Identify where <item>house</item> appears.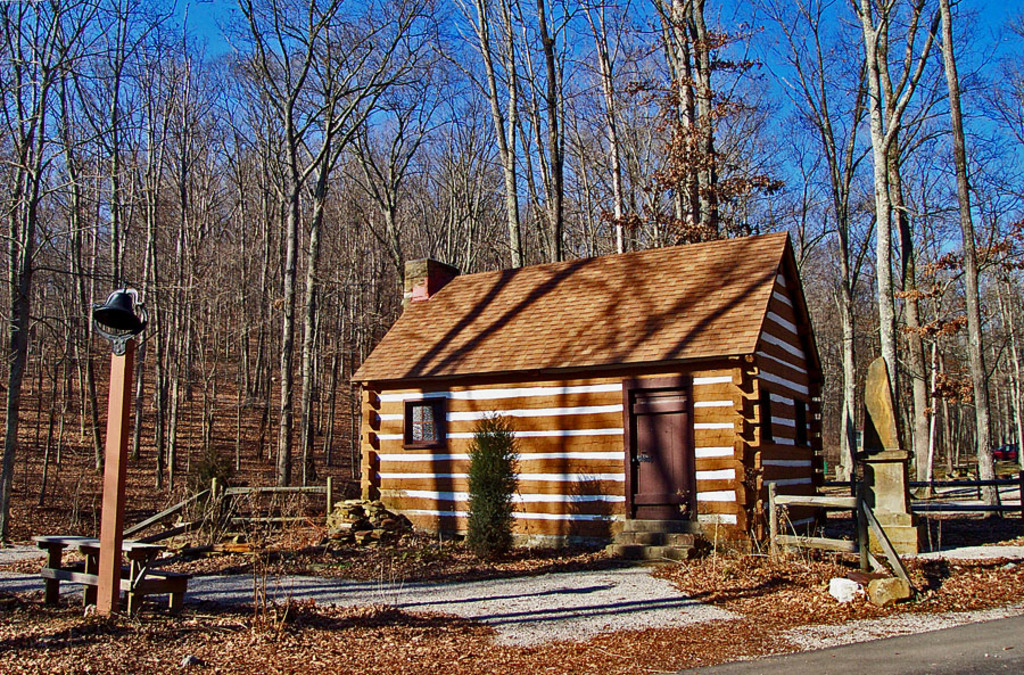
Appears at rect(354, 217, 856, 530).
